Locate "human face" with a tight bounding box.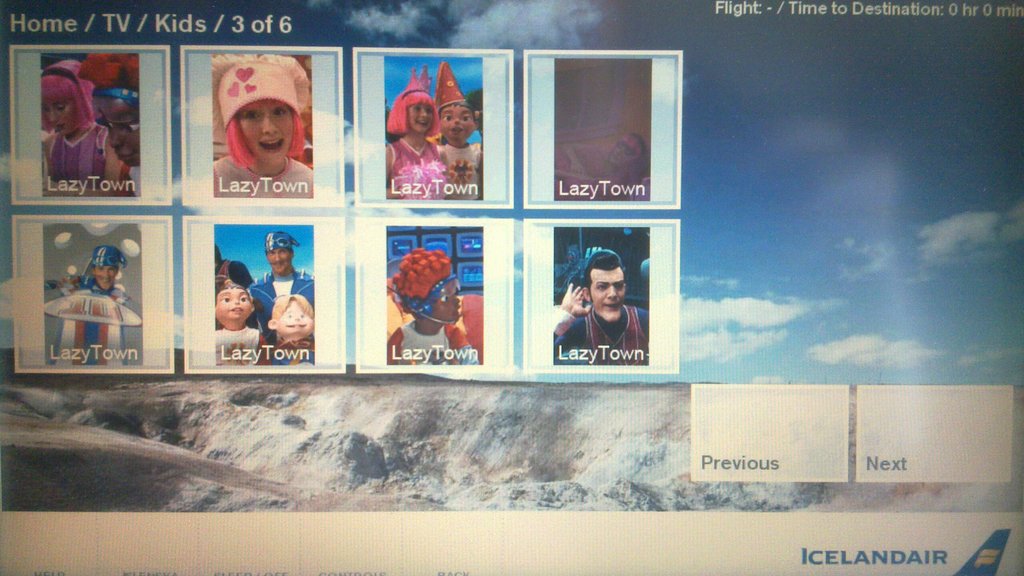
238,101,294,166.
